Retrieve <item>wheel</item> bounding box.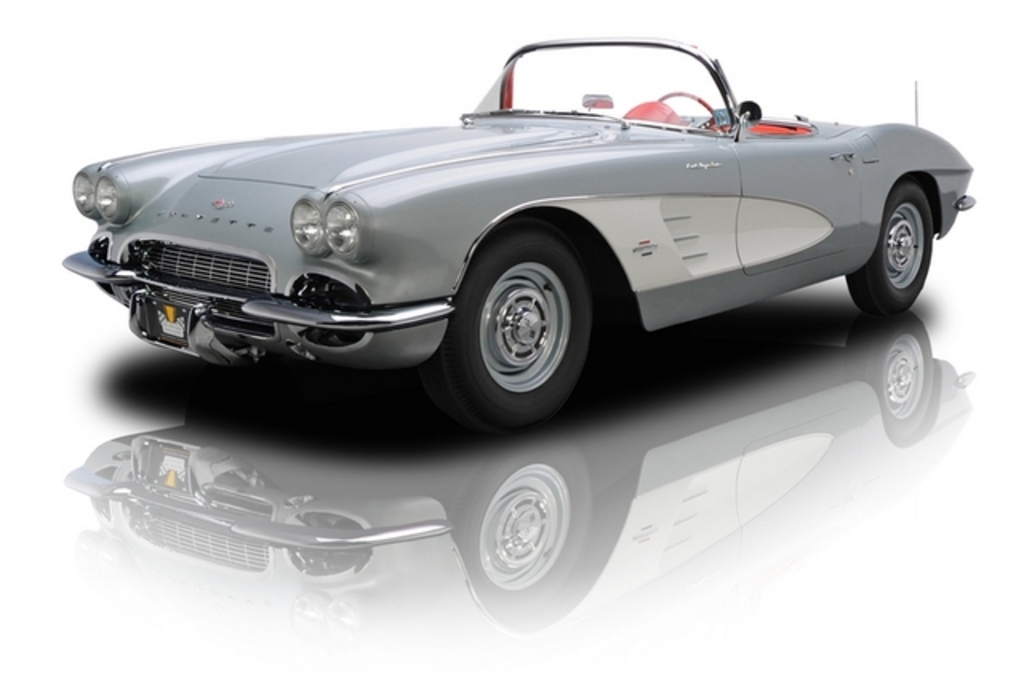
Bounding box: crop(442, 229, 592, 413).
